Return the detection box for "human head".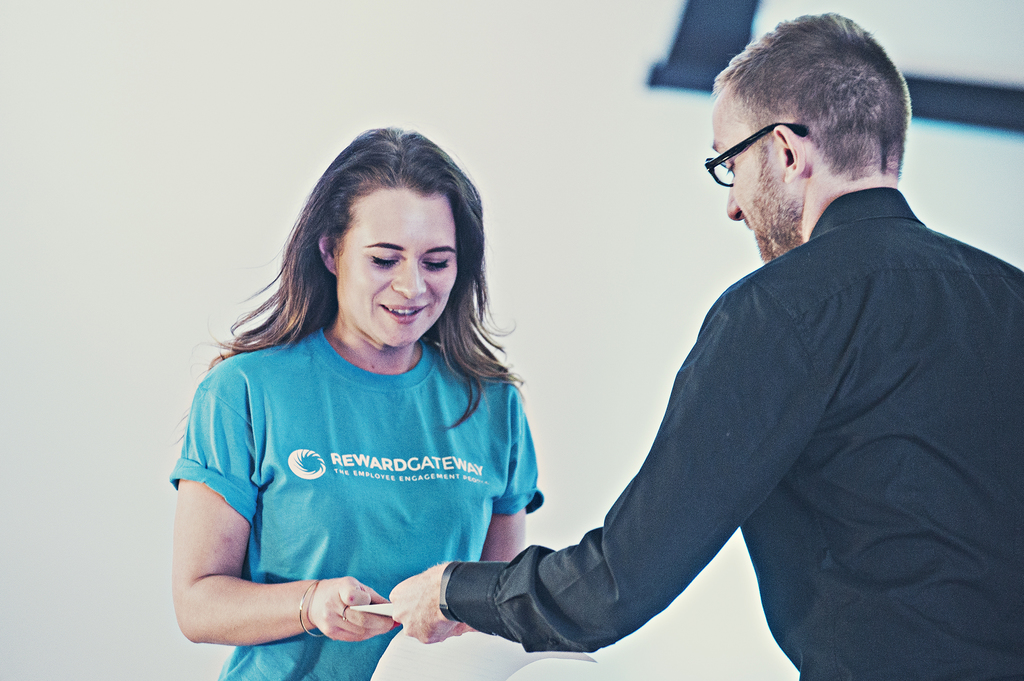
(x1=708, y1=13, x2=929, y2=248).
